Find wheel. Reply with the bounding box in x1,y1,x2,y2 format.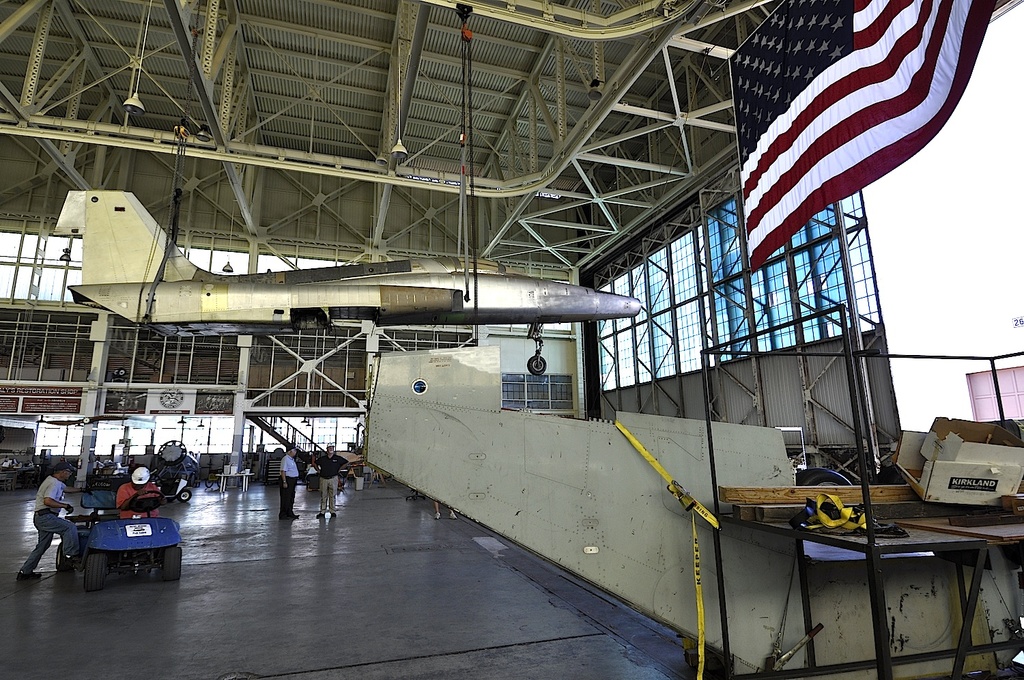
179,484,192,502.
